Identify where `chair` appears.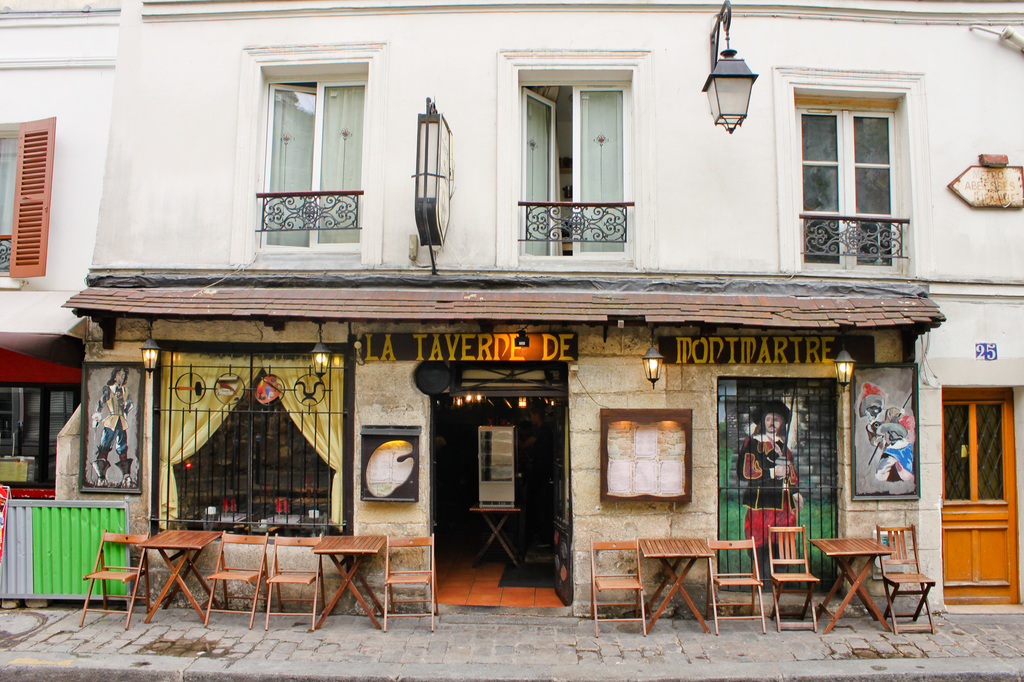
Appears at detection(766, 519, 819, 634).
